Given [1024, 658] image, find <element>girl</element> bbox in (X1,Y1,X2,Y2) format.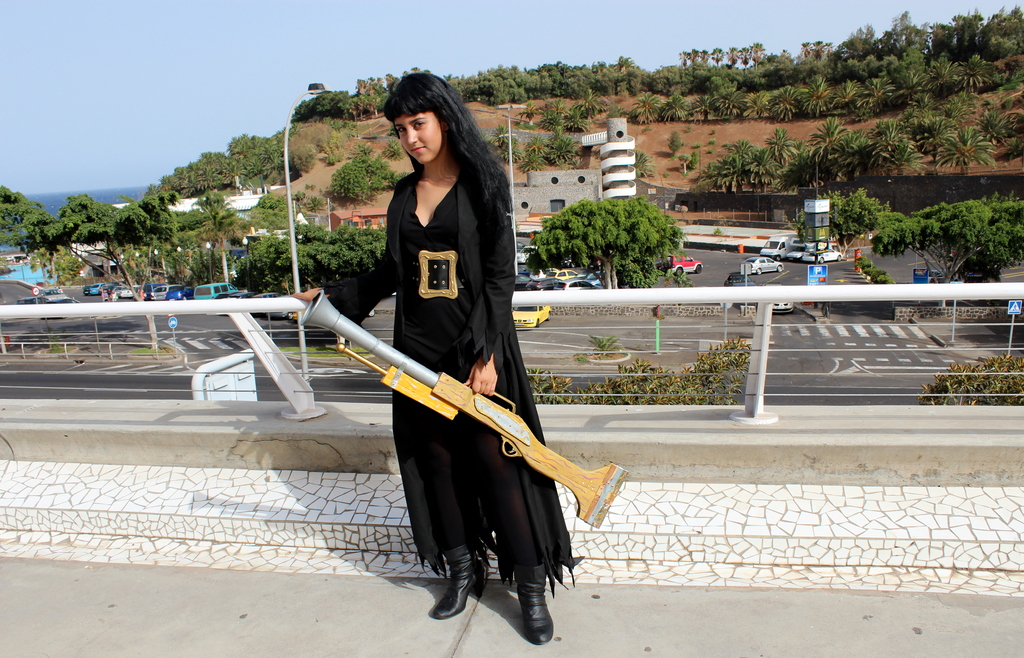
(293,82,582,647).
